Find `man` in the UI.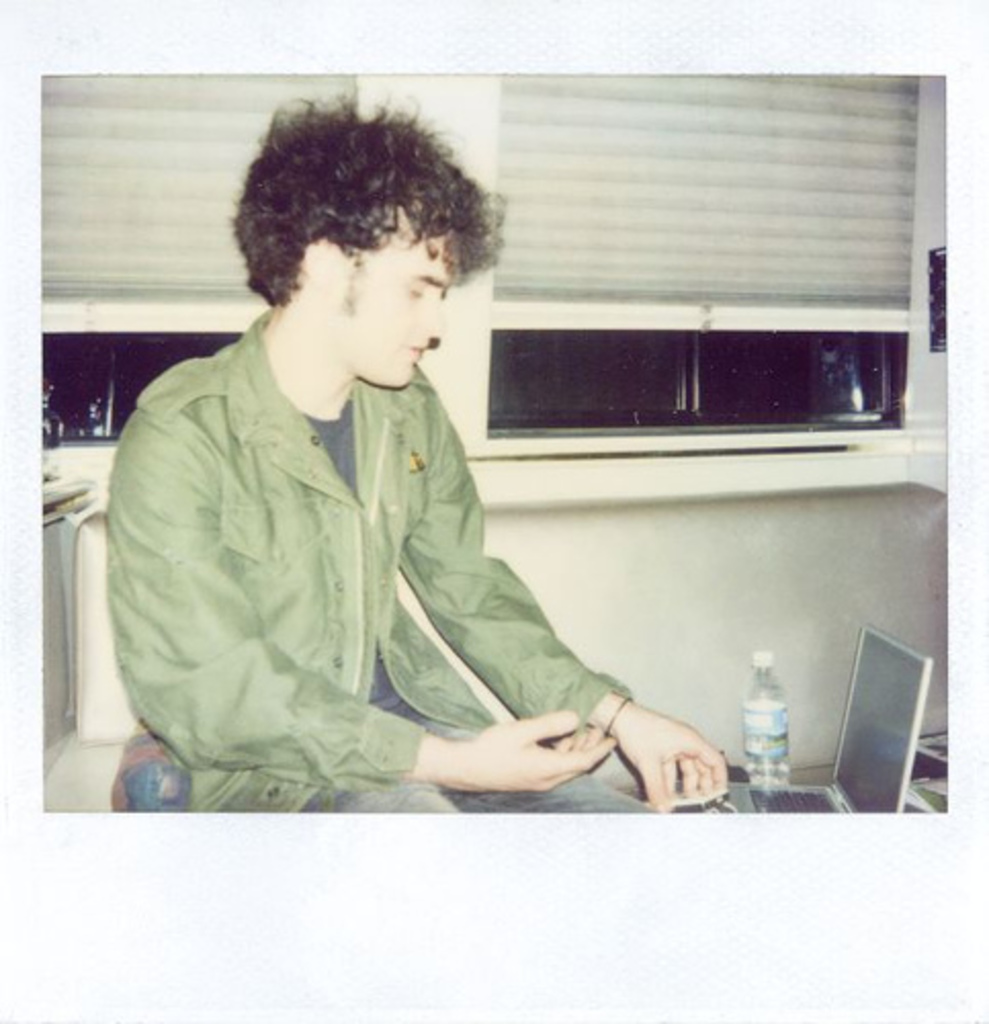
UI element at Rect(70, 137, 678, 793).
